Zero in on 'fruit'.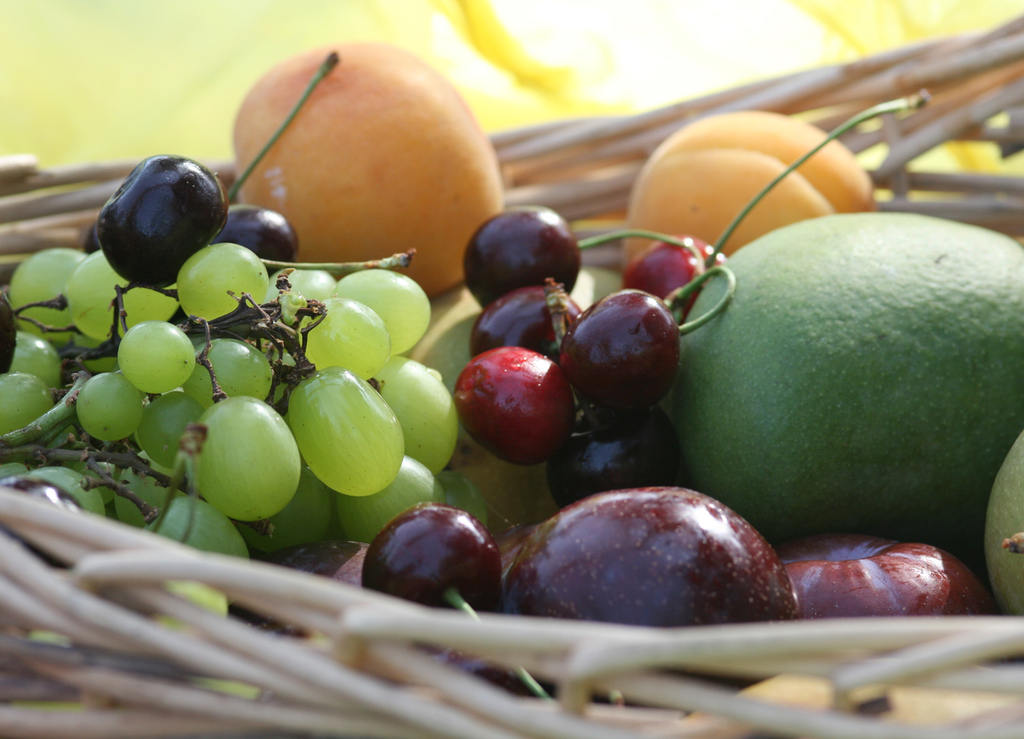
Zeroed in: x1=284 y1=369 x2=404 y2=498.
